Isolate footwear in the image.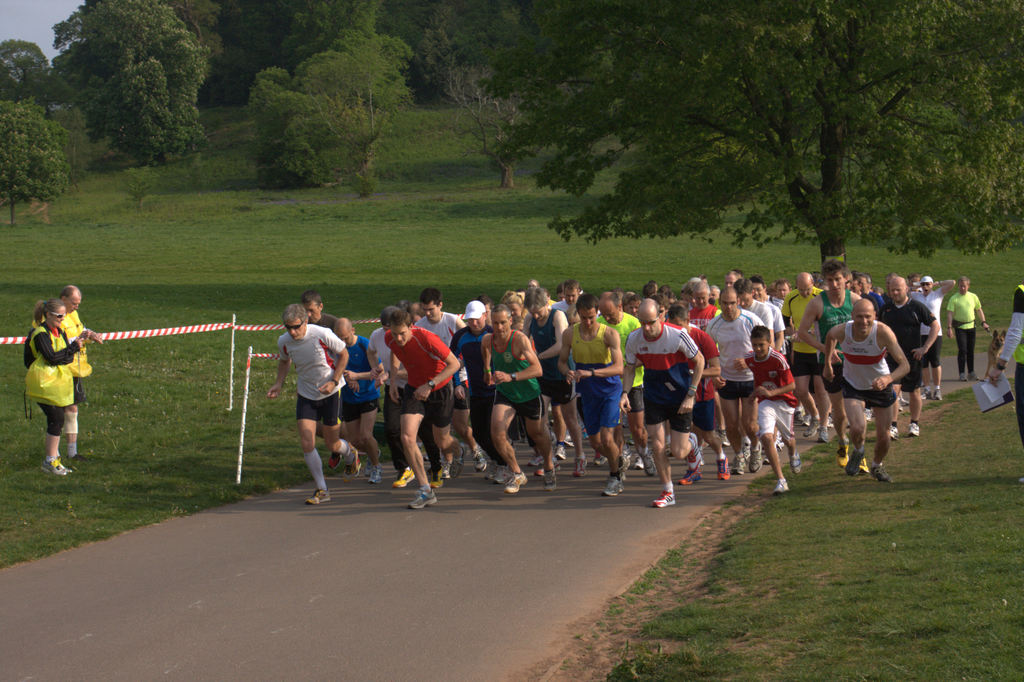
Isolated region: <bbox>841, 448, 866, 471</bbox>.
